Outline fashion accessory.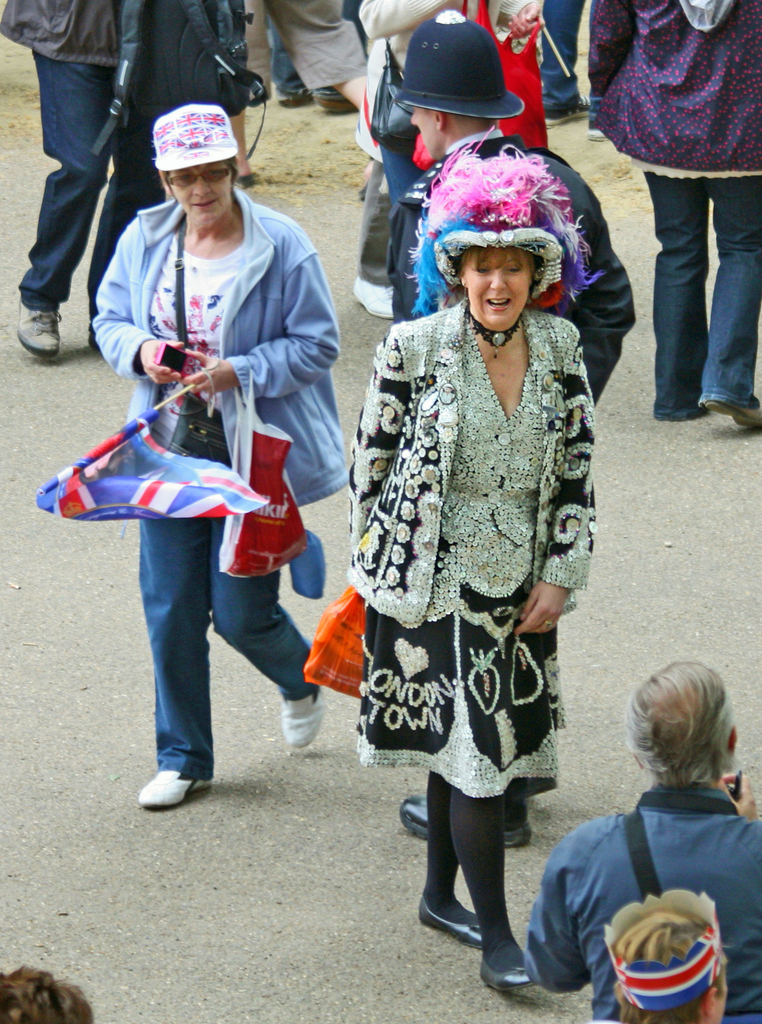
Outline: region(286, 685, 331, 751).
